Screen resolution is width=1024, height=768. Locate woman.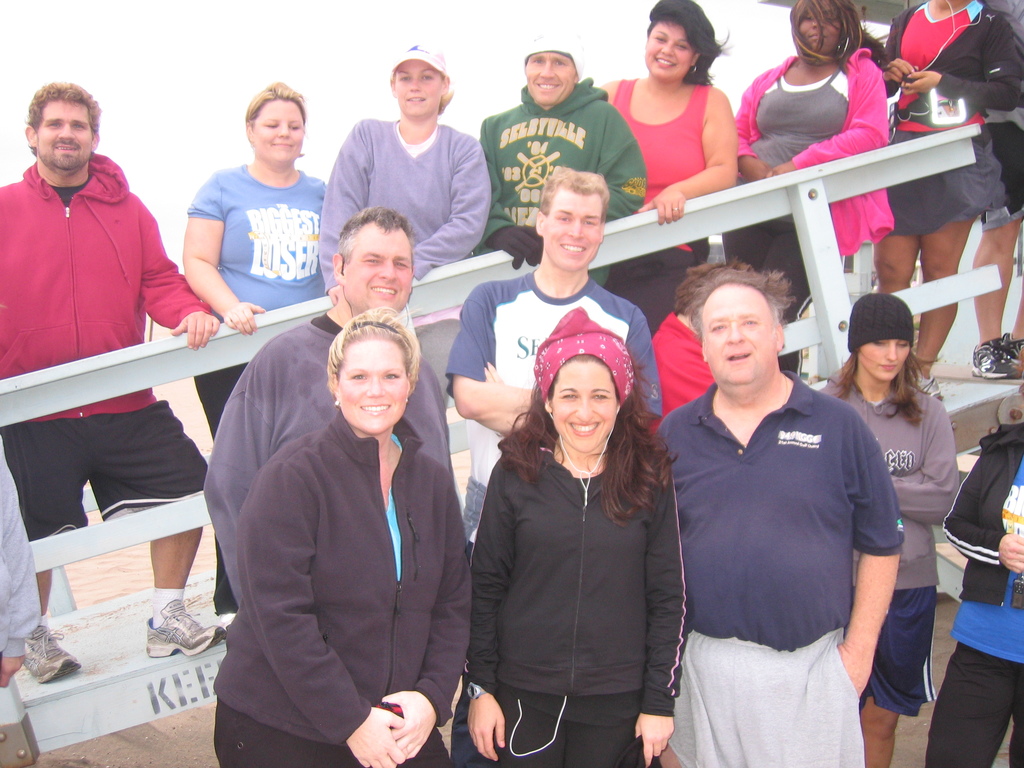
(left=181, top=81, right=329, bottom=635).
